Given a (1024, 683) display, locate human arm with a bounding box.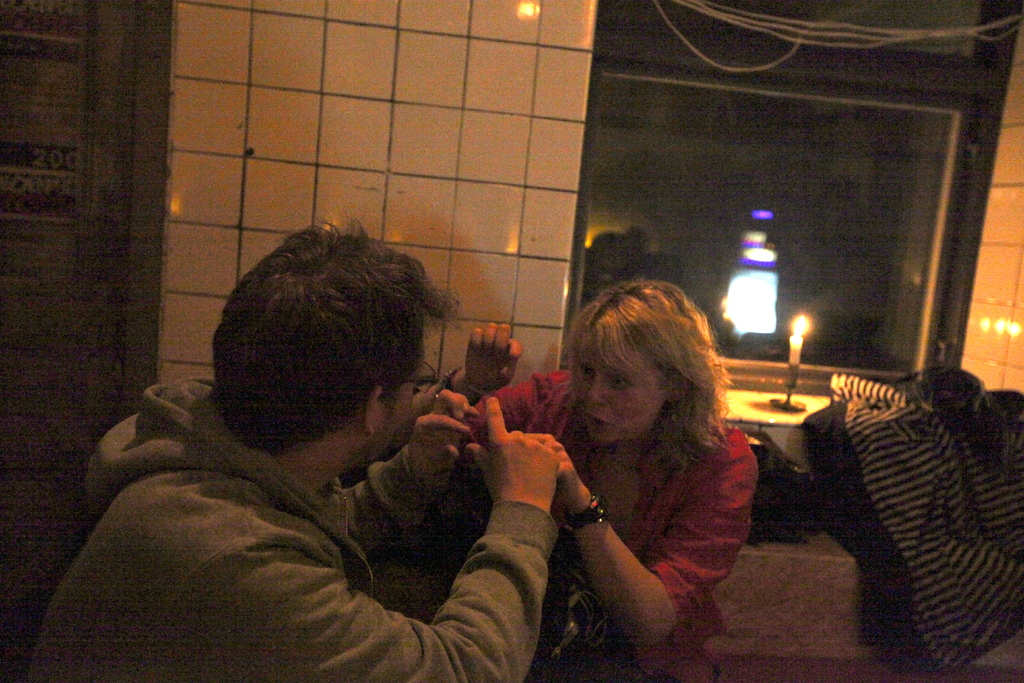
Located: Rect(539, 433, 756, 646).
